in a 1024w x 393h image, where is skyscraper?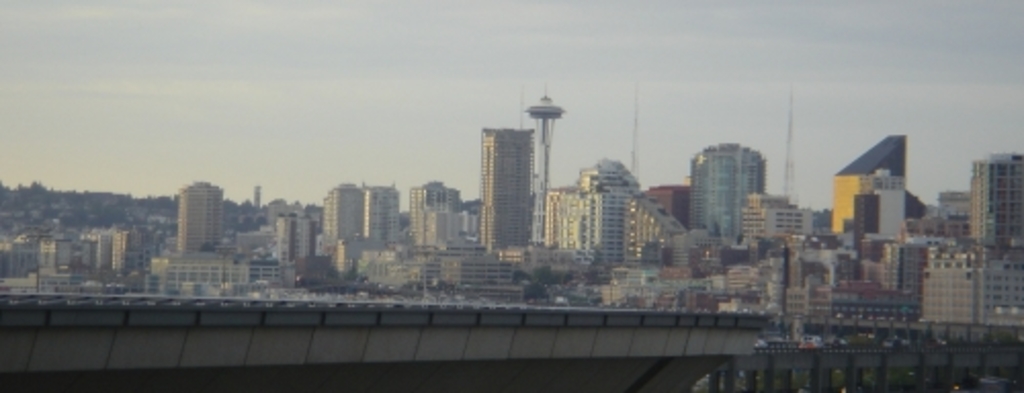
l=113, t=225, r=145, b=272.
